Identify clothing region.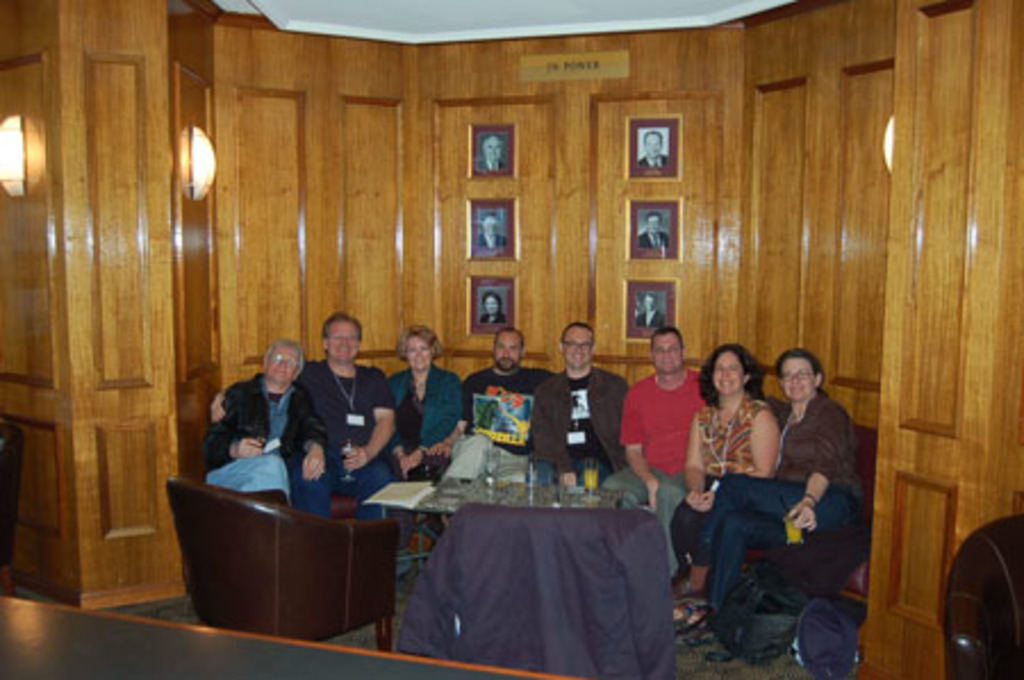
Region: (635, 312, 664, 327).
